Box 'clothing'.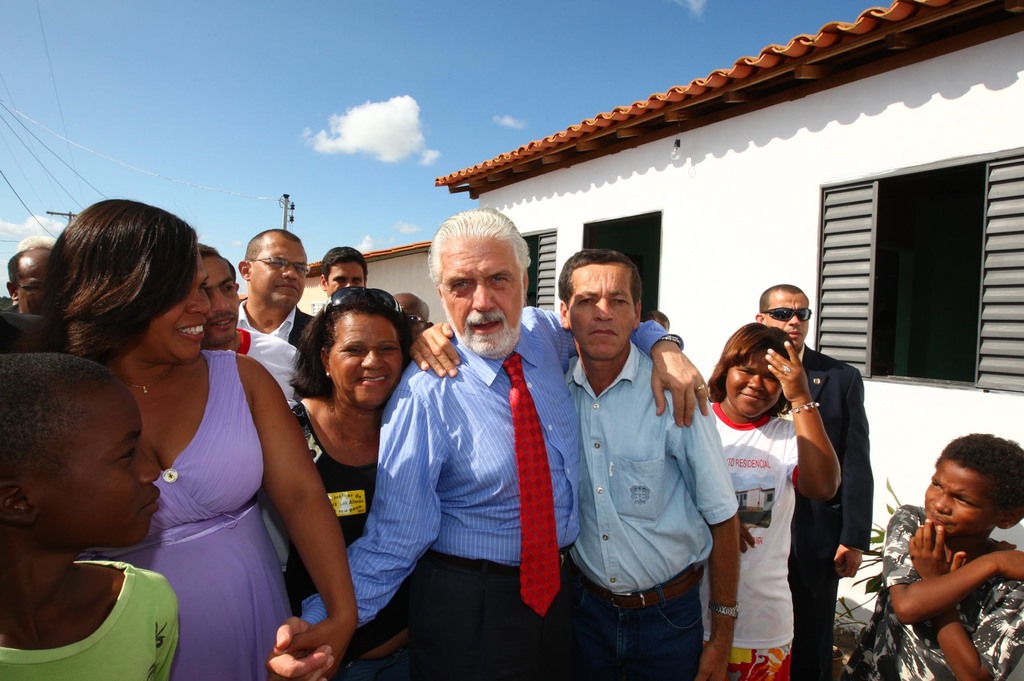
BBox(697, 402, 803, 680).
